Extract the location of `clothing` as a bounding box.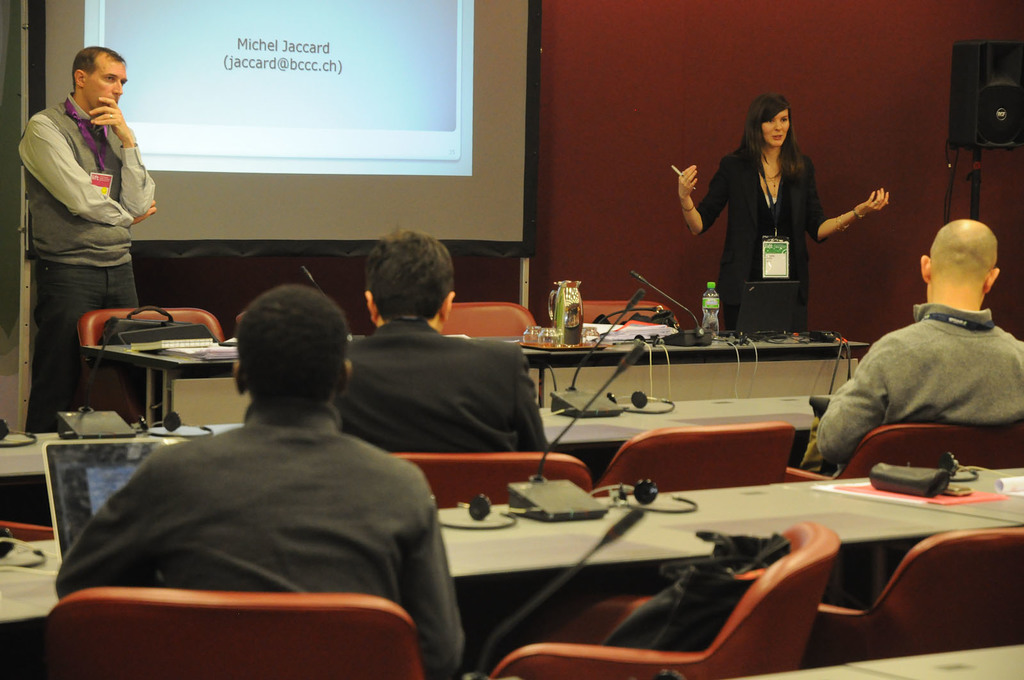
51, 395, 461, 679.
